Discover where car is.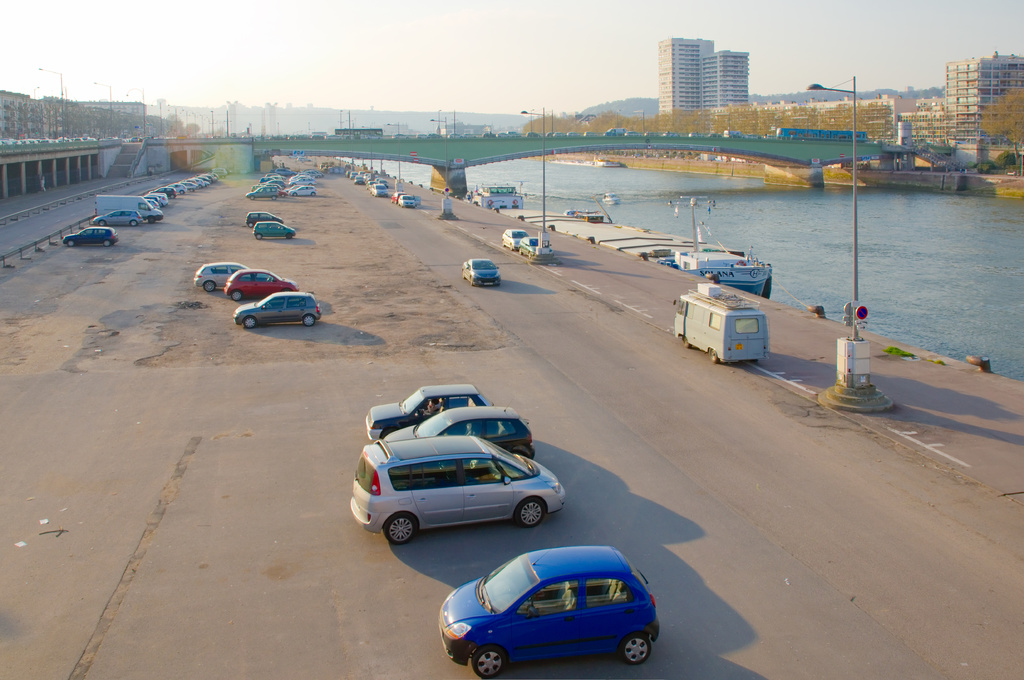
Discovered at bbox=[519, 237, 554, 255].
